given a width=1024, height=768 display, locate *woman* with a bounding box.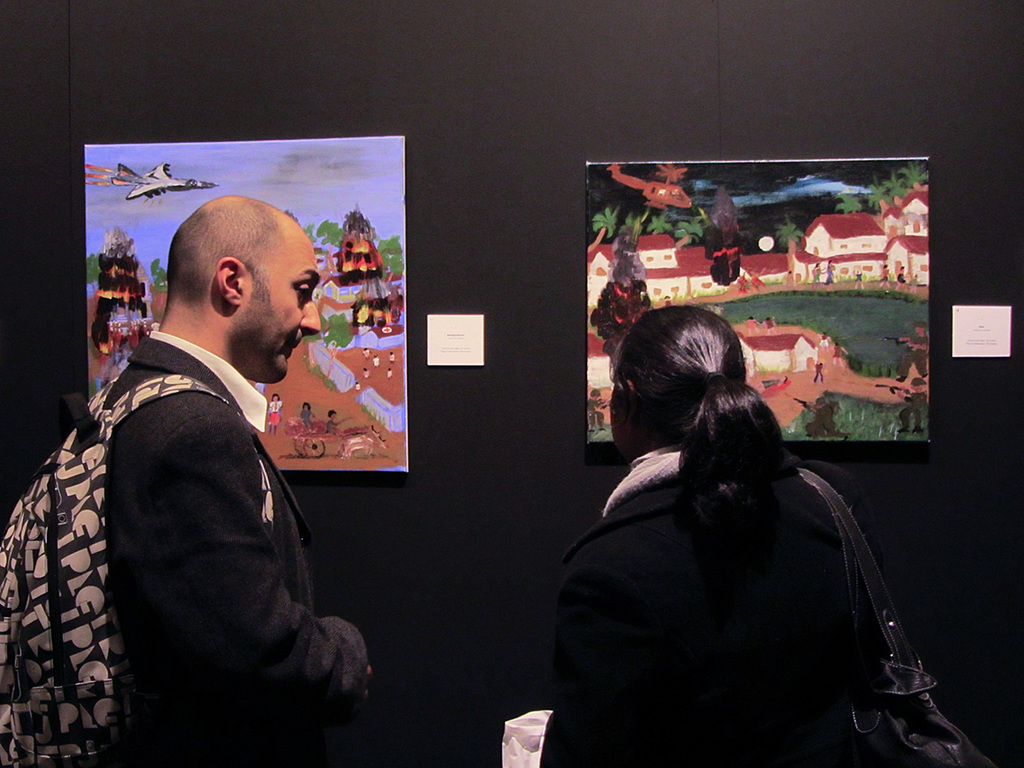
Located: region(556, 292, 930, 765).
